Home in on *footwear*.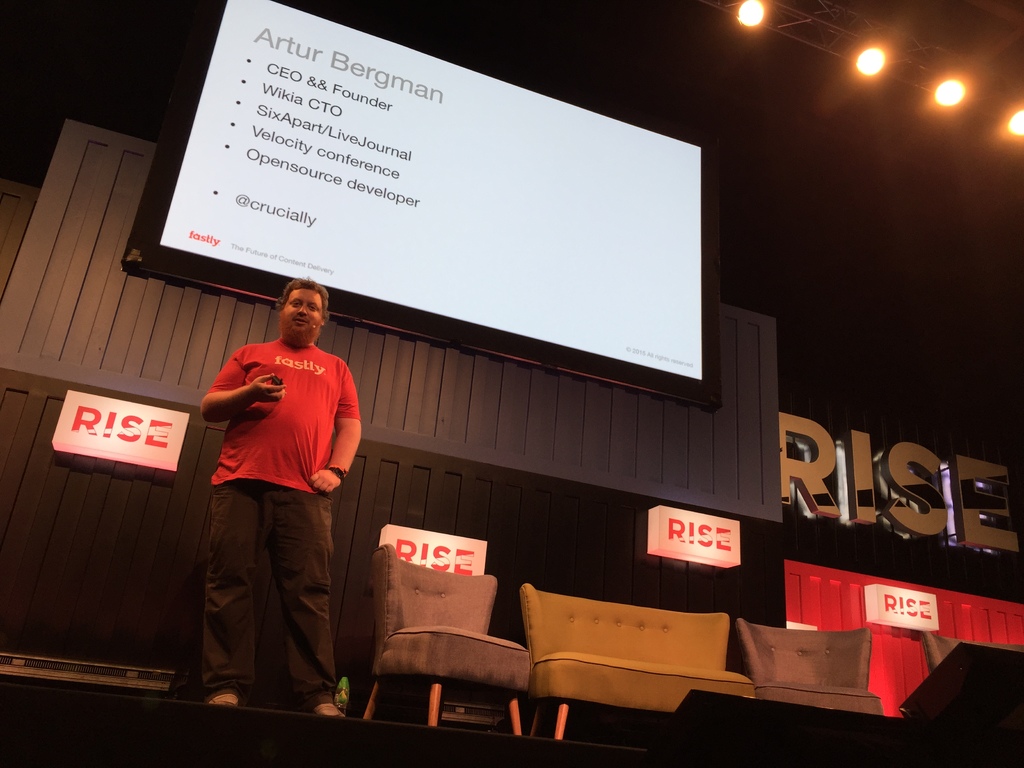
Homed in at rect(316, 696, 361, 719).
